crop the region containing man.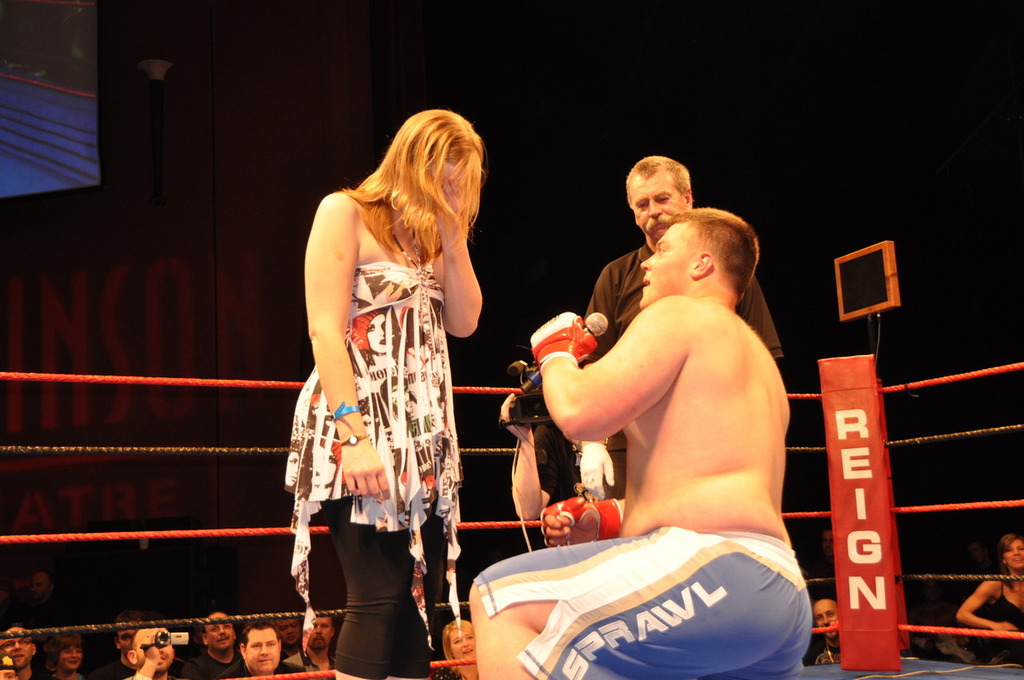
Crop region: detection(279, 614, 338, 675).
